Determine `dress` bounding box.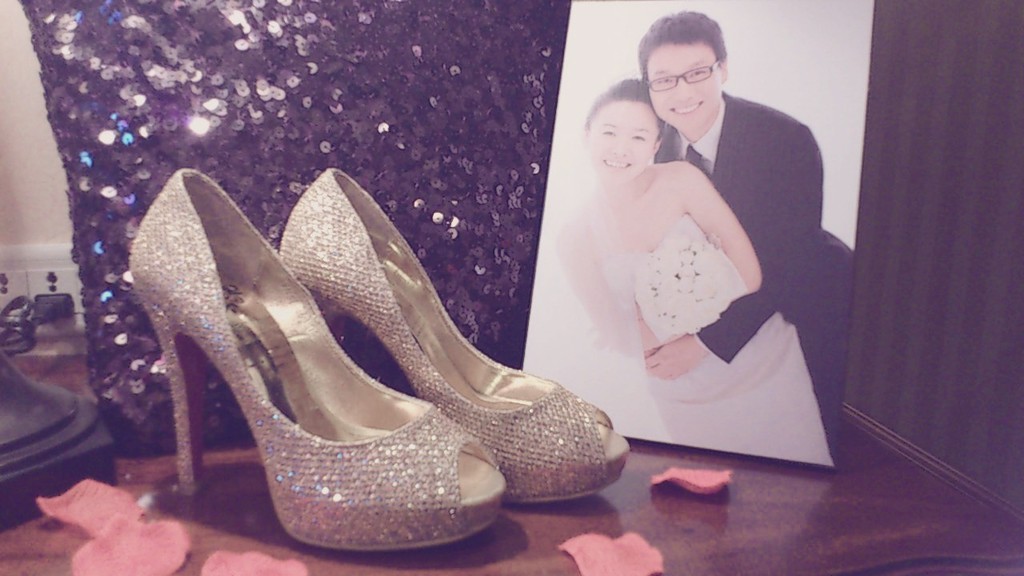
Determined: Rect(602, 216, 831, 468).
